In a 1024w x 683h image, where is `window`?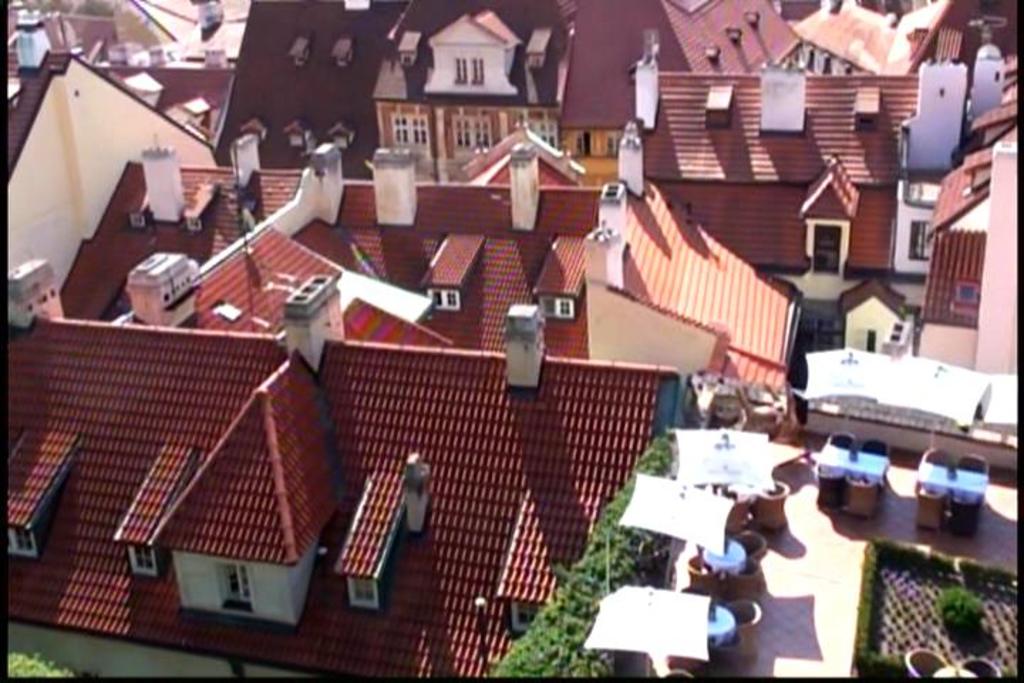
left=213, top=561, right=256, bottom=612.
